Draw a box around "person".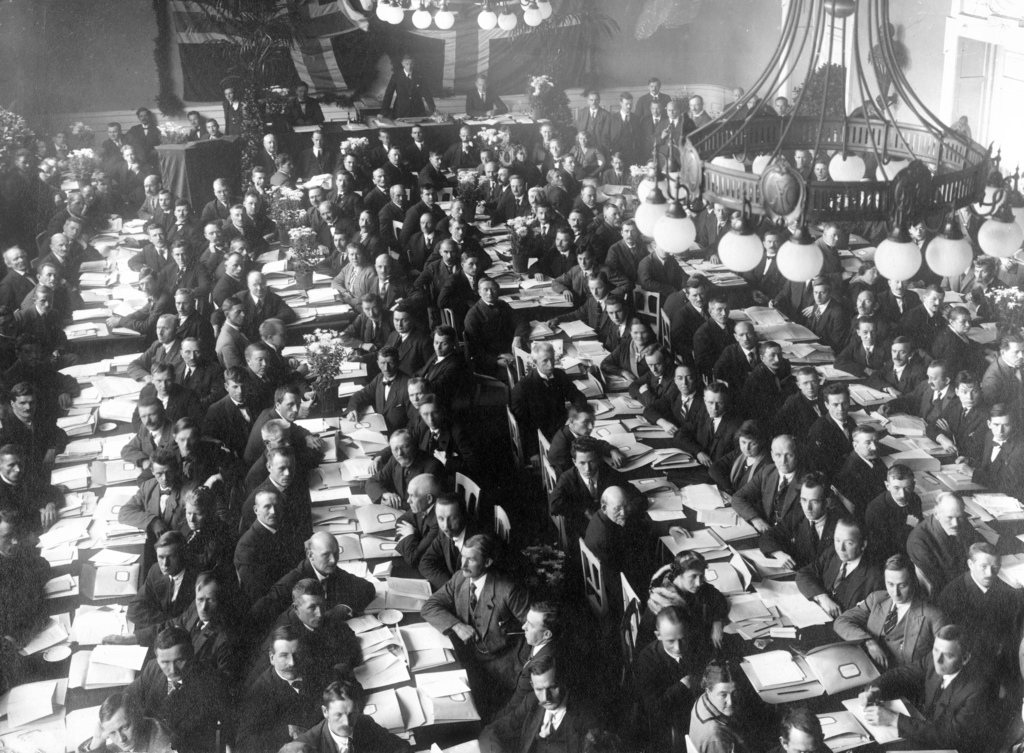
detection(113, 398, 172, 474).
